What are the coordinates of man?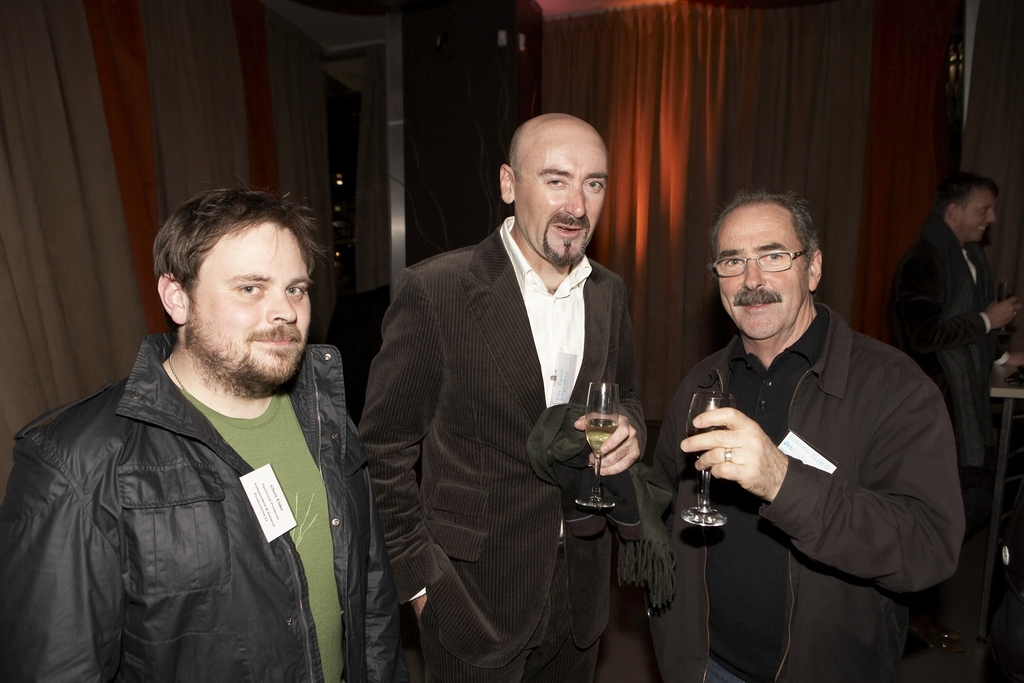
[x1=357, y1=111, x2=651, y2=682].
